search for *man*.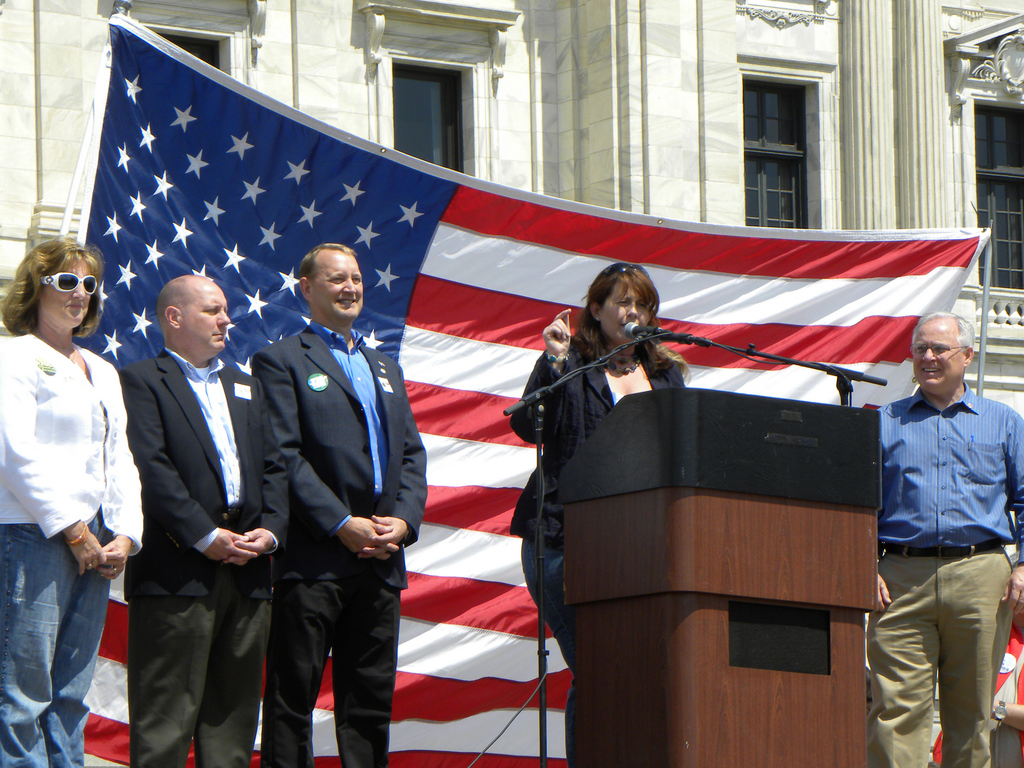
Found at box(241, 237, 430, 767).
